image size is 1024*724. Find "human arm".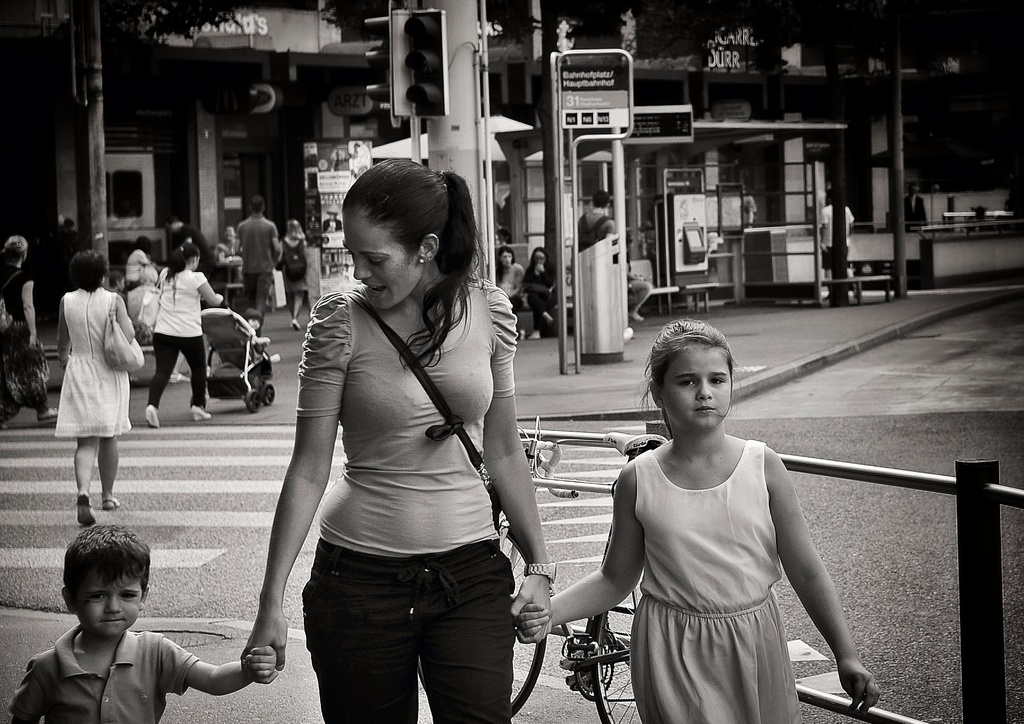
847 207 856 234.
